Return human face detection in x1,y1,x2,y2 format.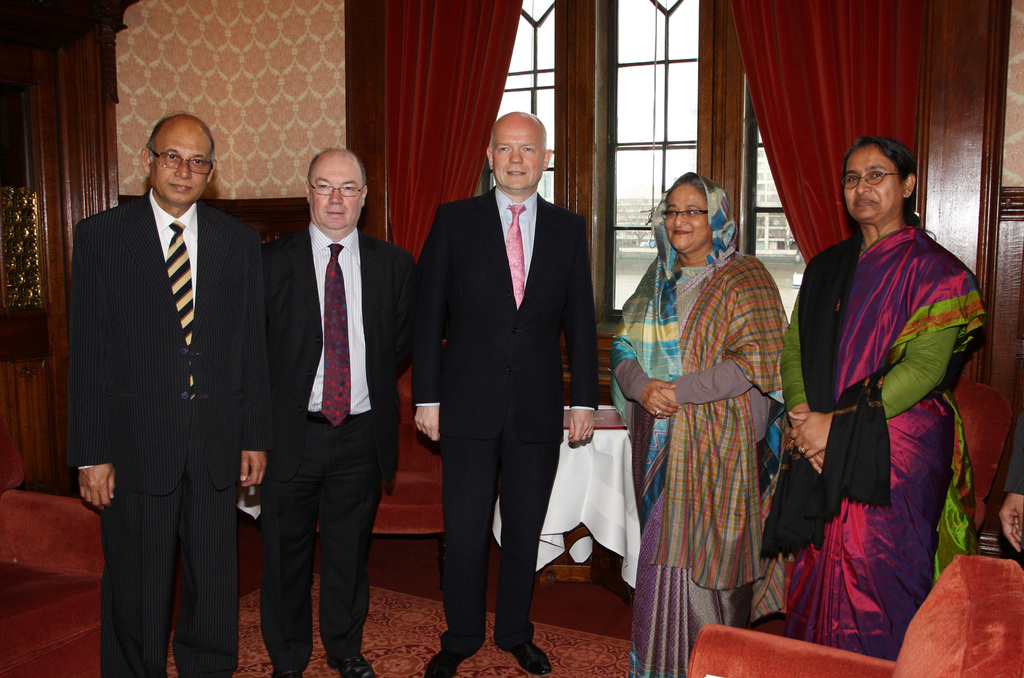
842,145,899,221.
